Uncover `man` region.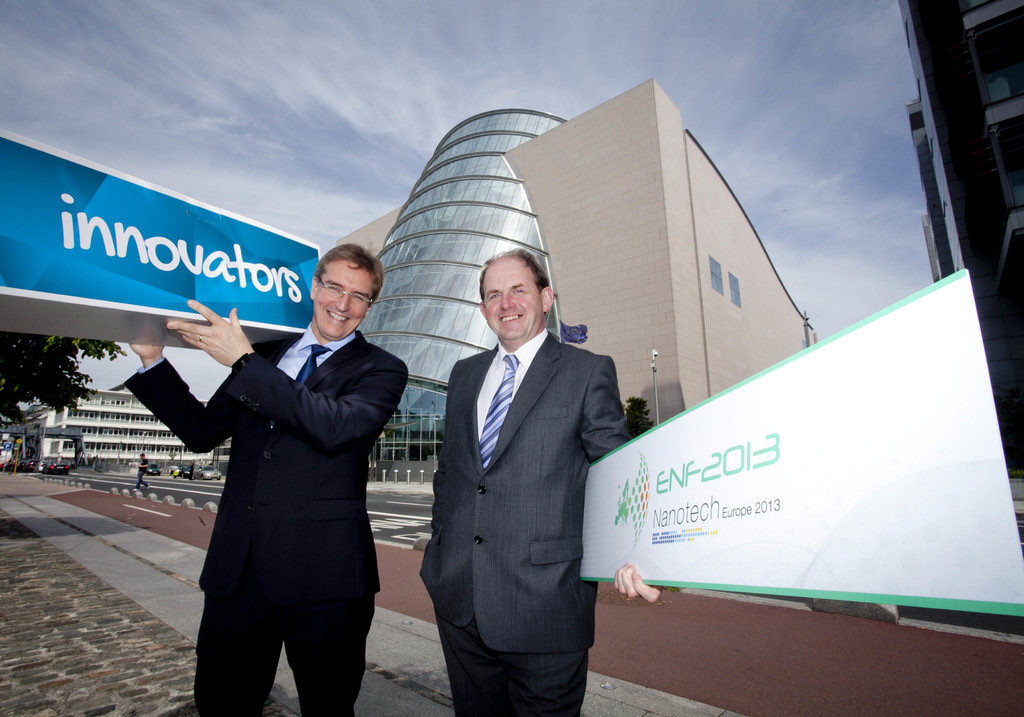
Uncovered: [x1=132, y1=453, x2=152, y2=492].
